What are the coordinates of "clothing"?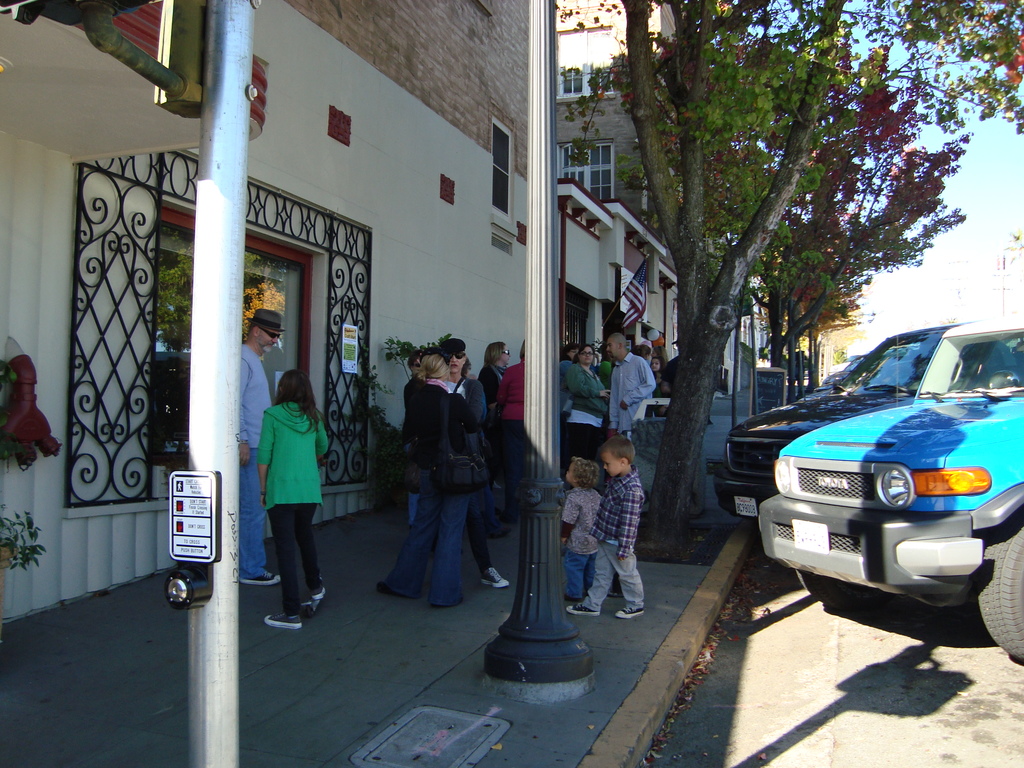
BBox(236, 449, 263, 579).
